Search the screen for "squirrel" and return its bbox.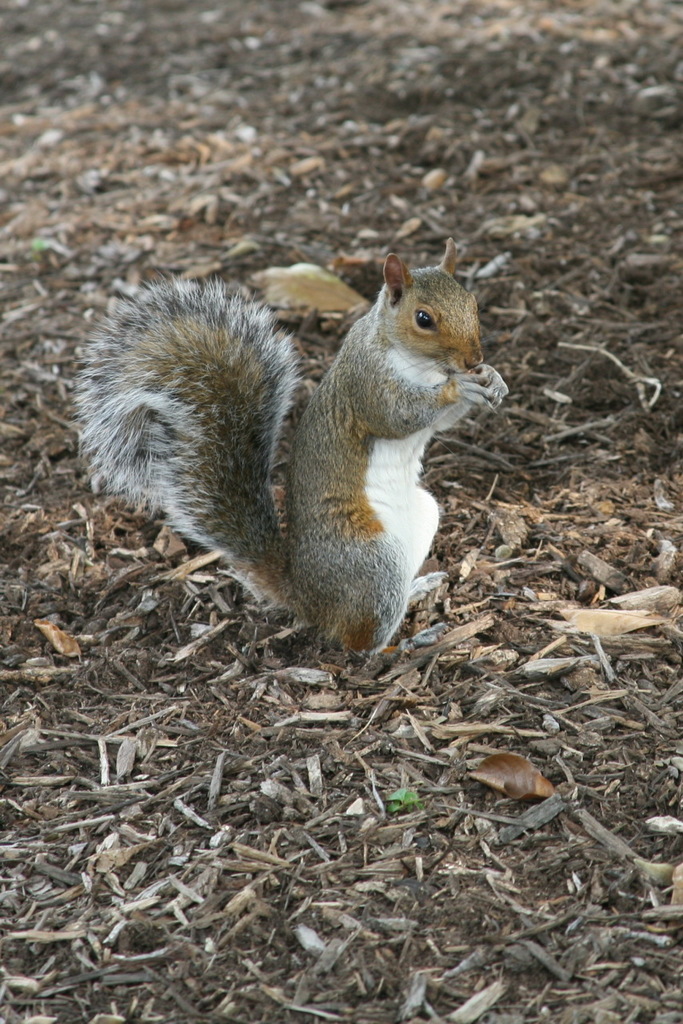
Found: pyautogui.locateOnScreen(74, 226, 505, 658).
